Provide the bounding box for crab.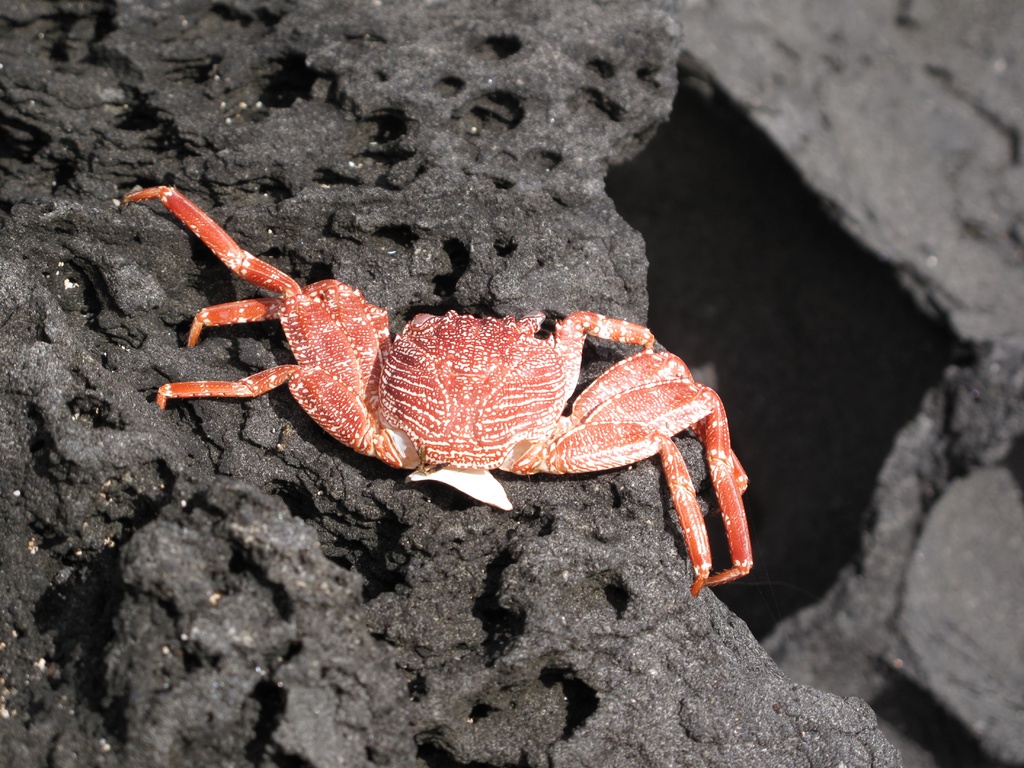
bbox(122, 175, 764, 591).
